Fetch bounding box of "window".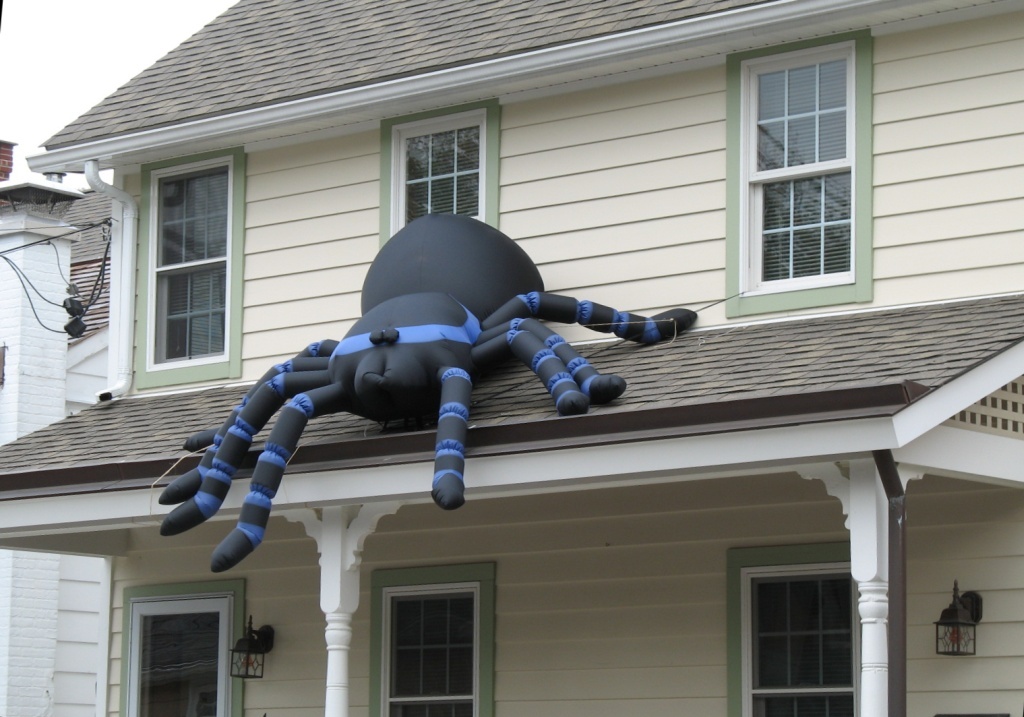
Bbox: region(731, 37, 865, 291).
